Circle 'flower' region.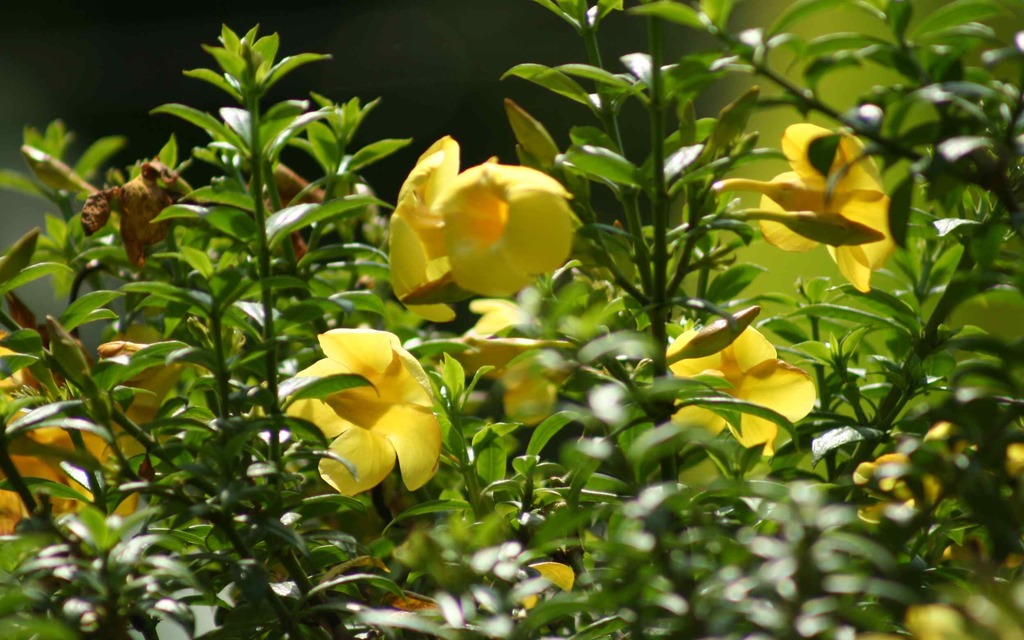
Region: BBox(490, 345, 576, 427).
